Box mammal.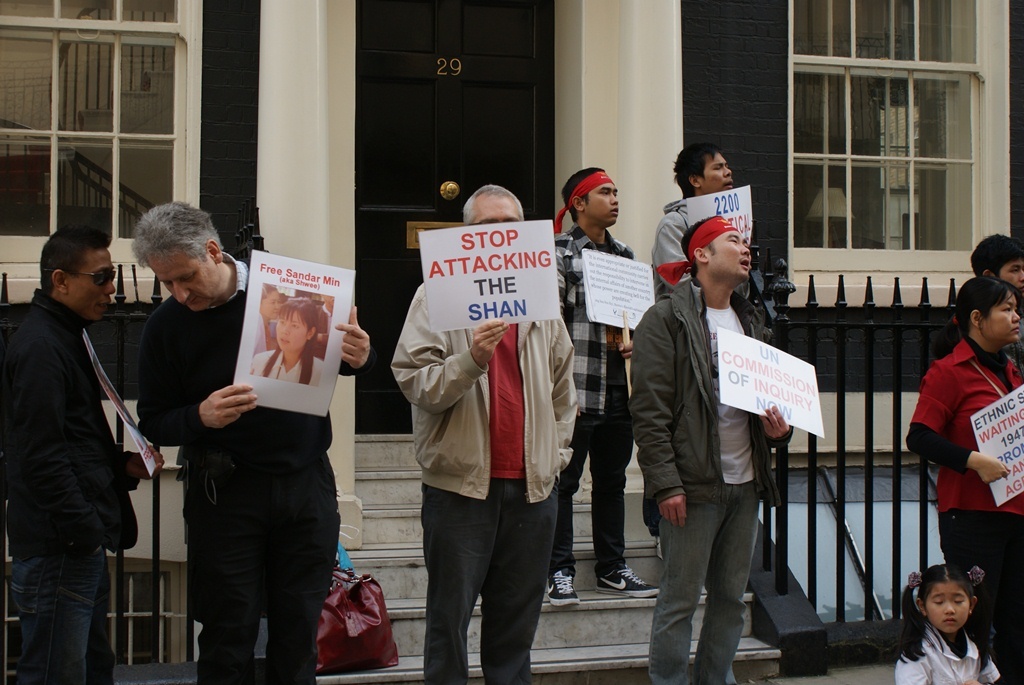
<bbox>891, 566, 1000, 684</bbox>.
